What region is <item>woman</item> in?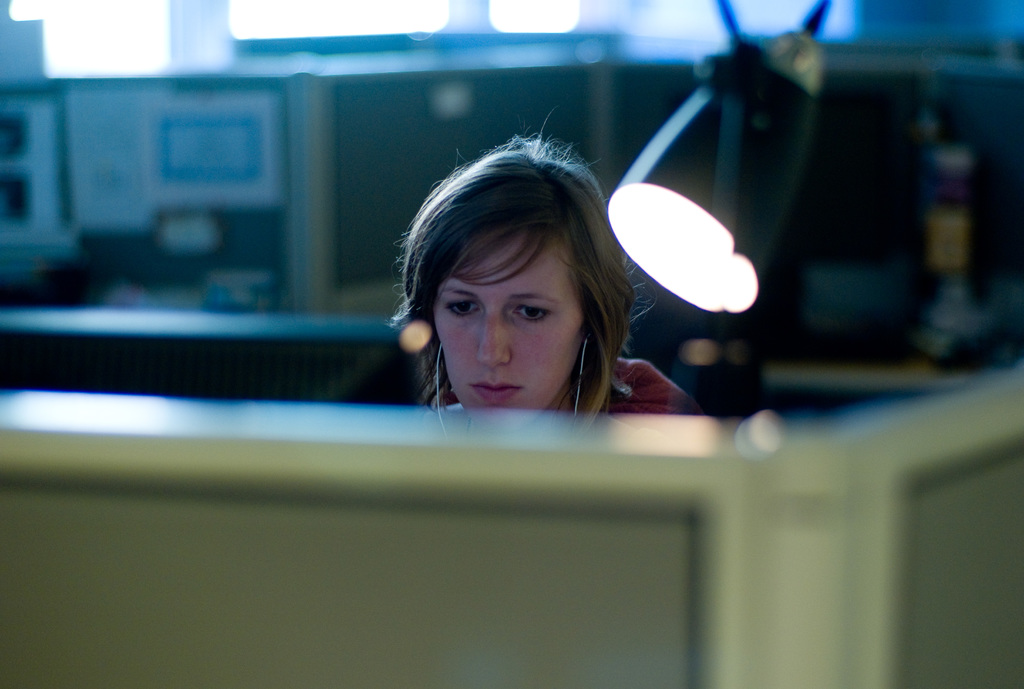
bbox=(351, 143, 679, 441).
